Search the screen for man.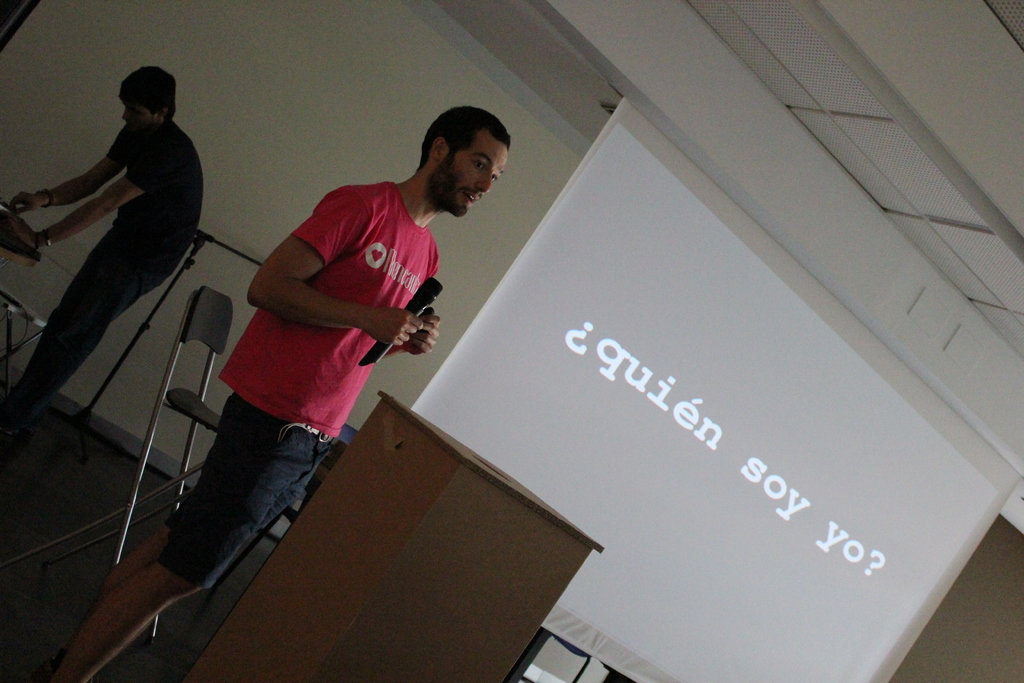
Found at [left=59, top=101, right=518, bottom=682].
